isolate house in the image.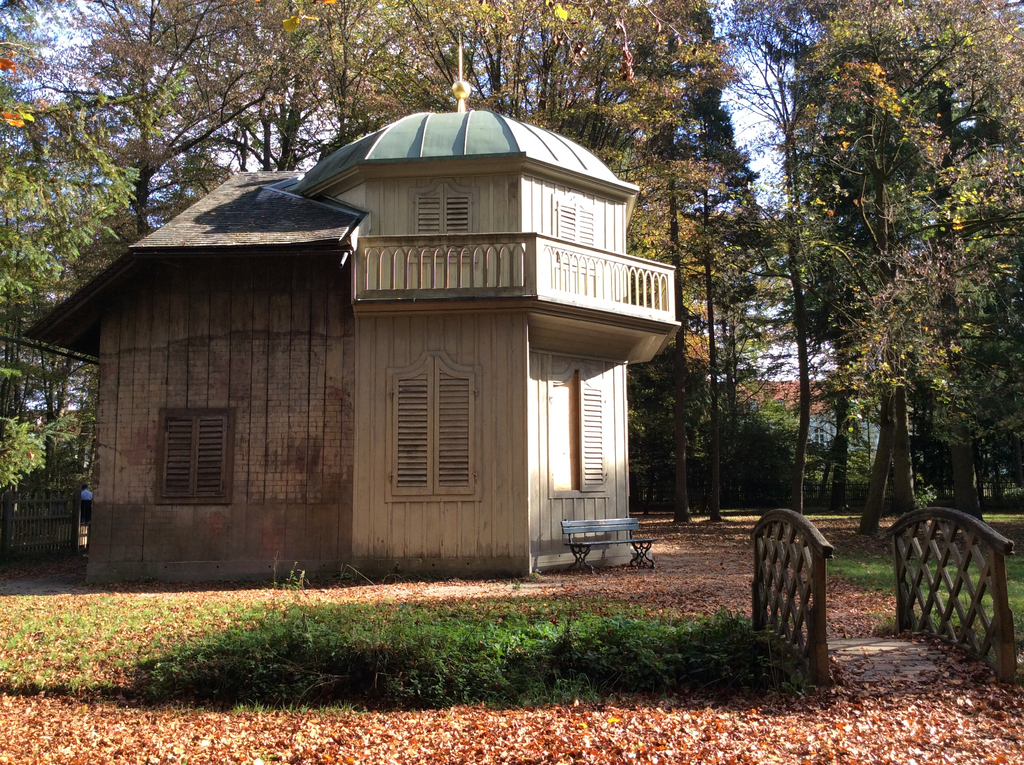
Isolated region: bbox=(72, 97, 701, 588).
